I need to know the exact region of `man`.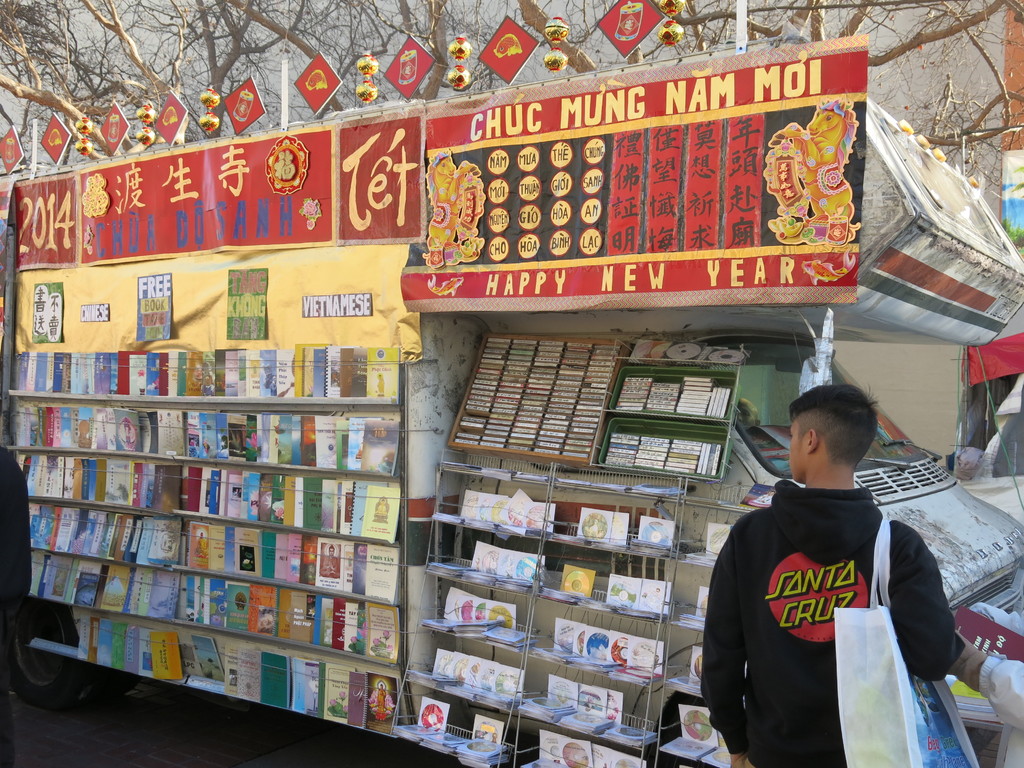
Region: 698,379,964,767.
